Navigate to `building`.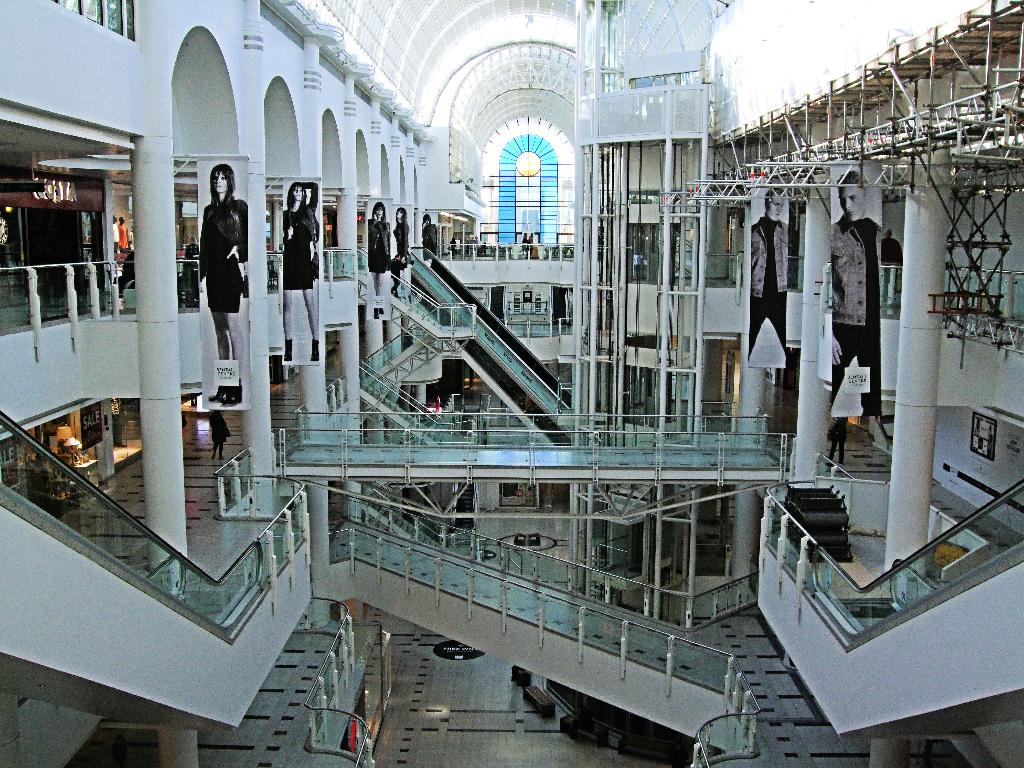
Navigation target: 0:0:1023:767.
